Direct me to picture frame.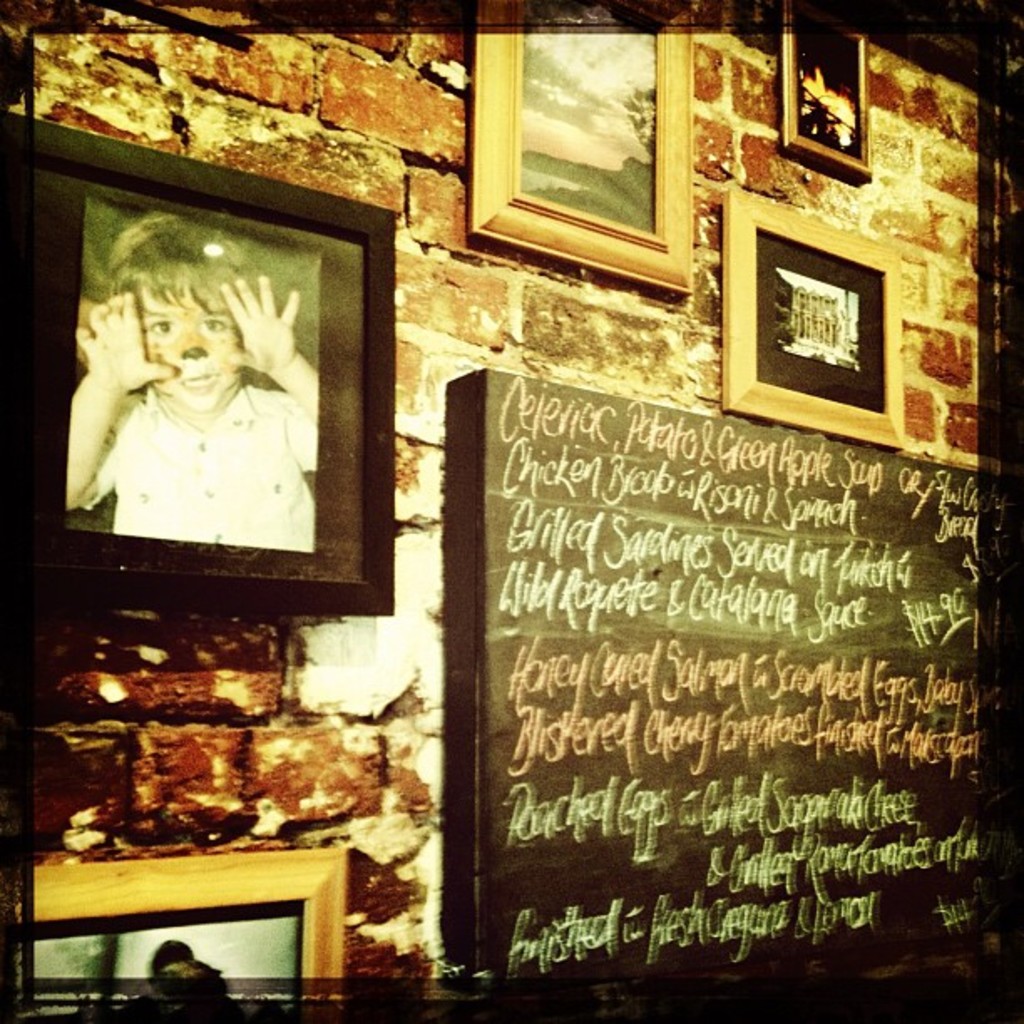
Direction: locate(10, 848, 346, 996).
